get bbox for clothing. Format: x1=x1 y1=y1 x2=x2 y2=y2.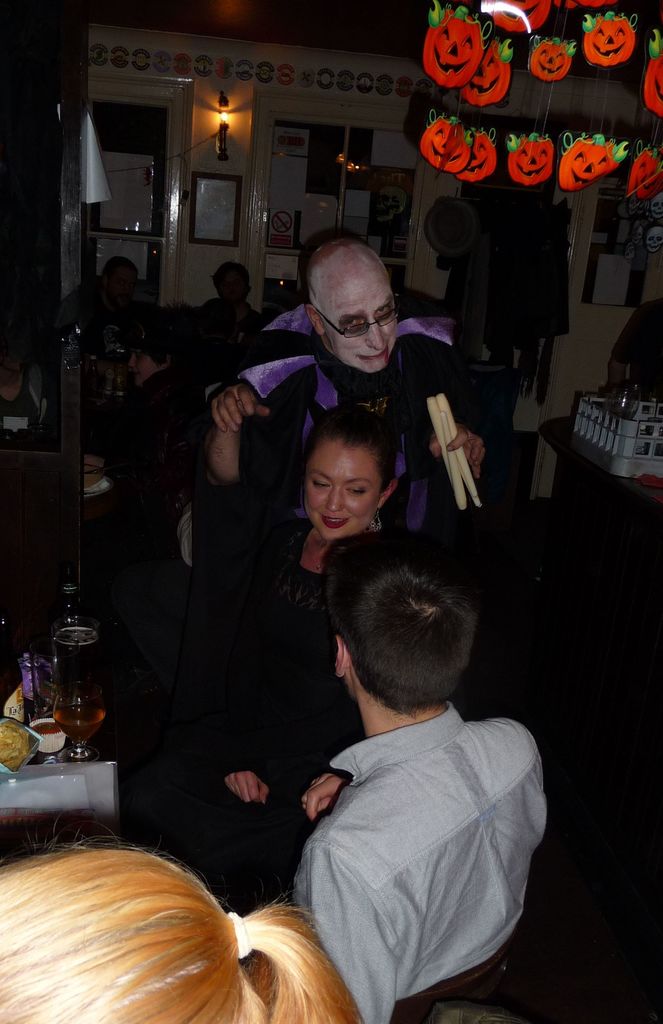
x1=263 y1=638 x2=547 y2=1023.
